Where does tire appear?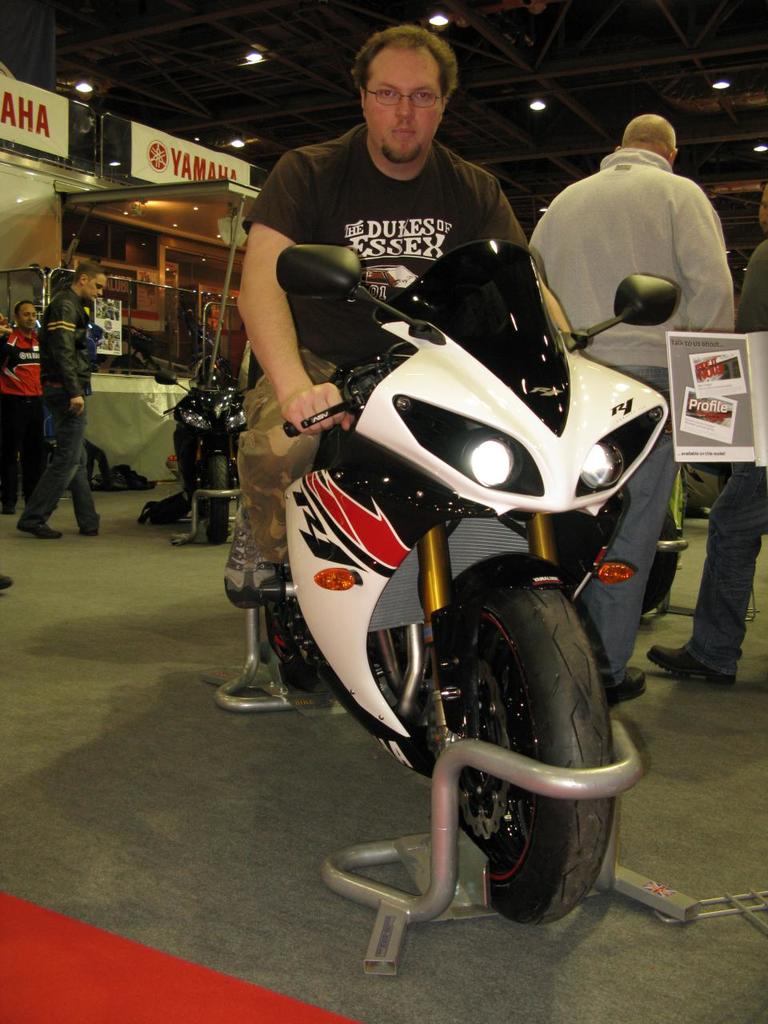
Appears at [448, 558, 612, 939].
